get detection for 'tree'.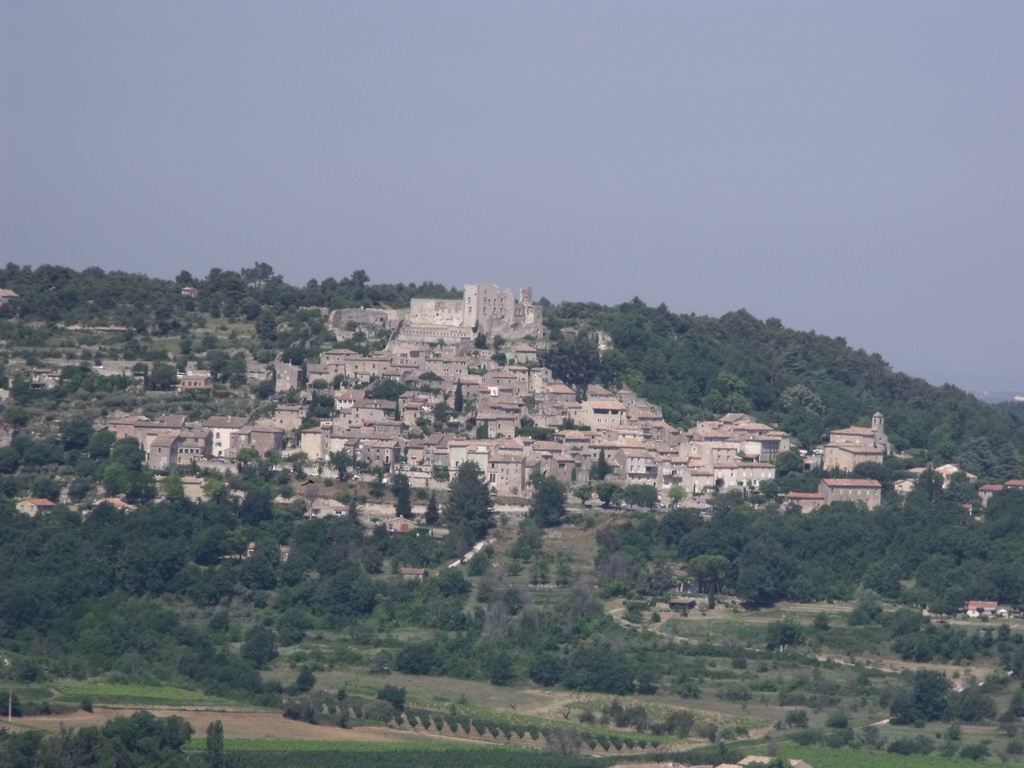
Detection: (left=52, top=419, right=93, bottom=447).
